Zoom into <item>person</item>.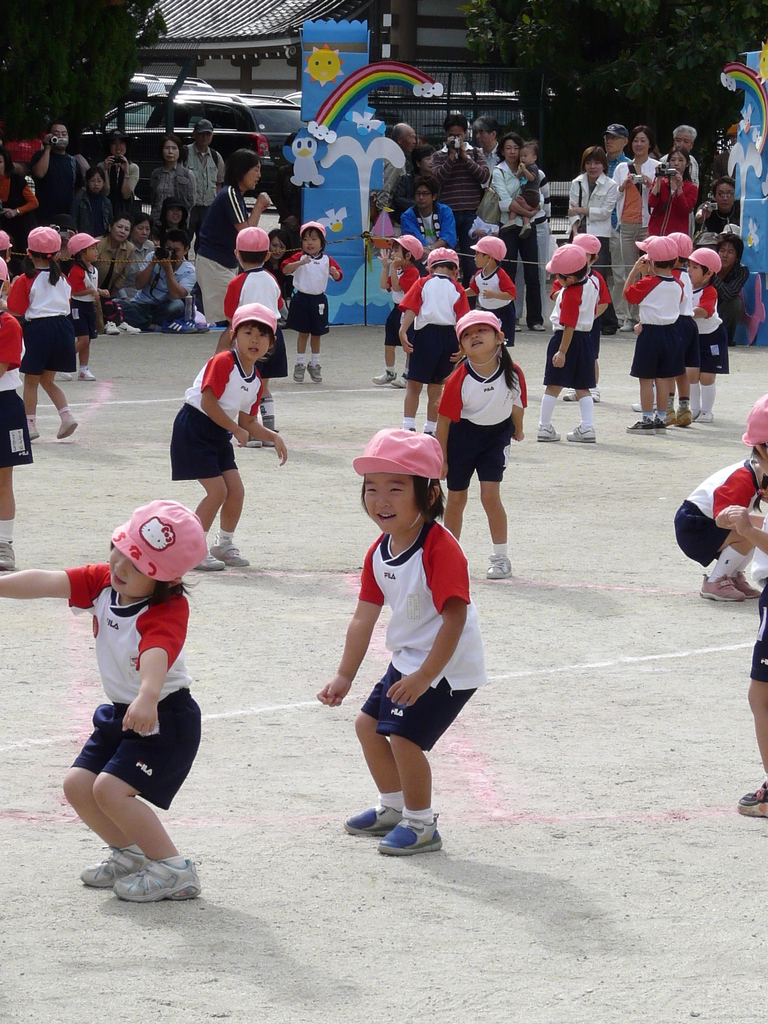
Zoom target: 412,312,524,579.
